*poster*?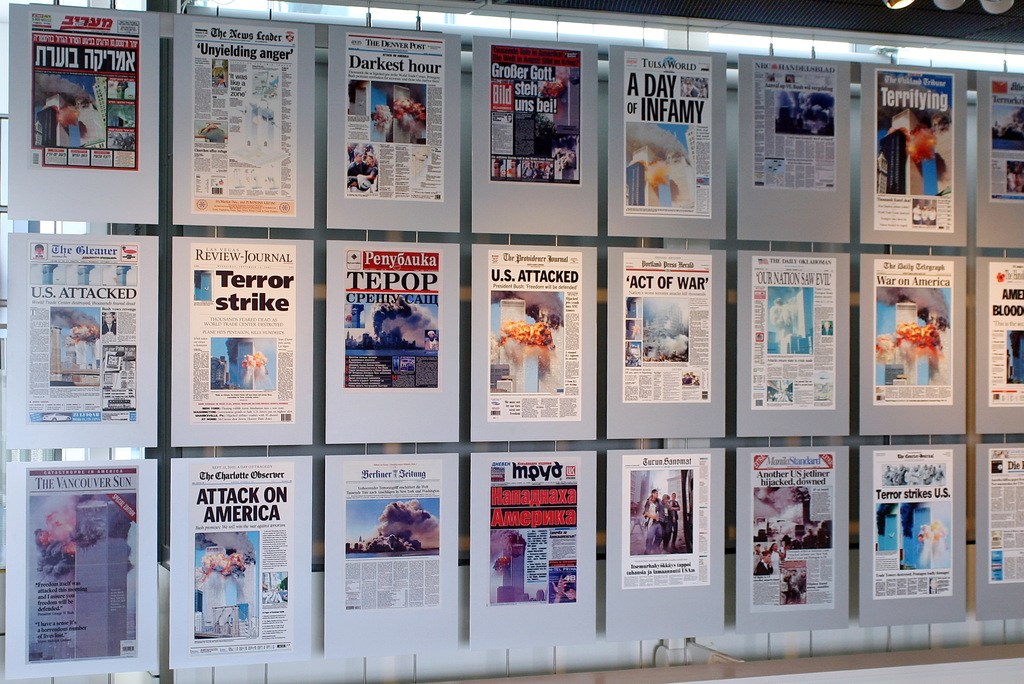
{"x1": 620, "y1": 454, "x2": 711, "y2": 589}
